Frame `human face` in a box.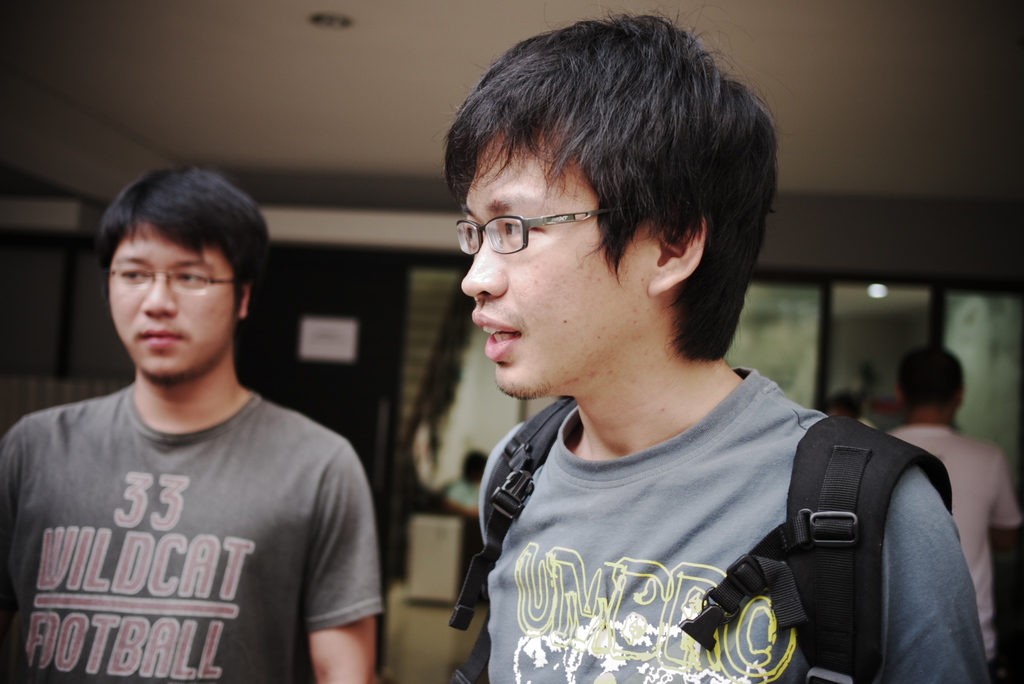
<bbox>110, 220, 235, 375</bbox>.
